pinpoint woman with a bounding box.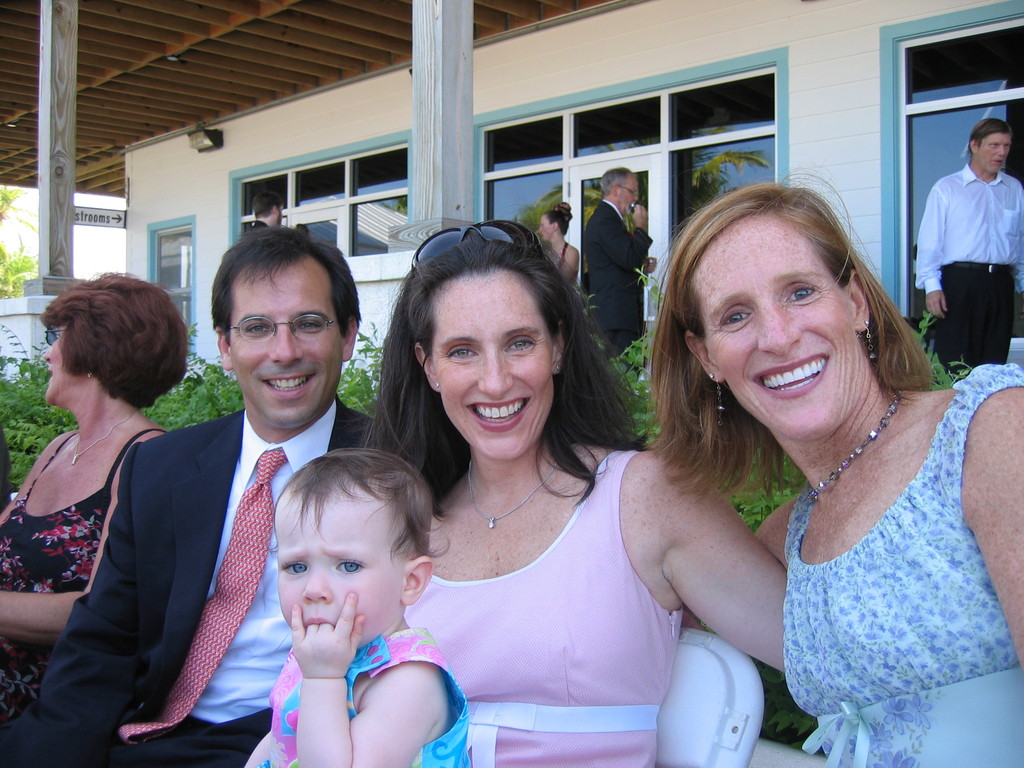
x1=640, y1=165, x2=1023, y2=767.
